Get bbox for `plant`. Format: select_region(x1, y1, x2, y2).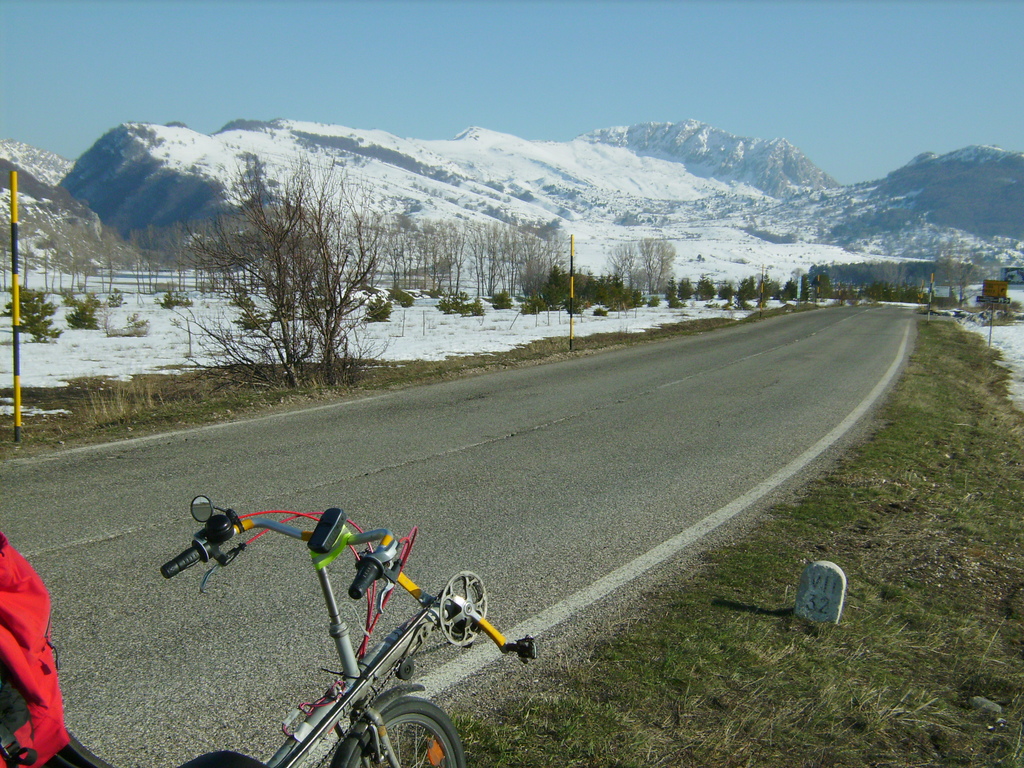
select_region(230, 312, 268, 337).
